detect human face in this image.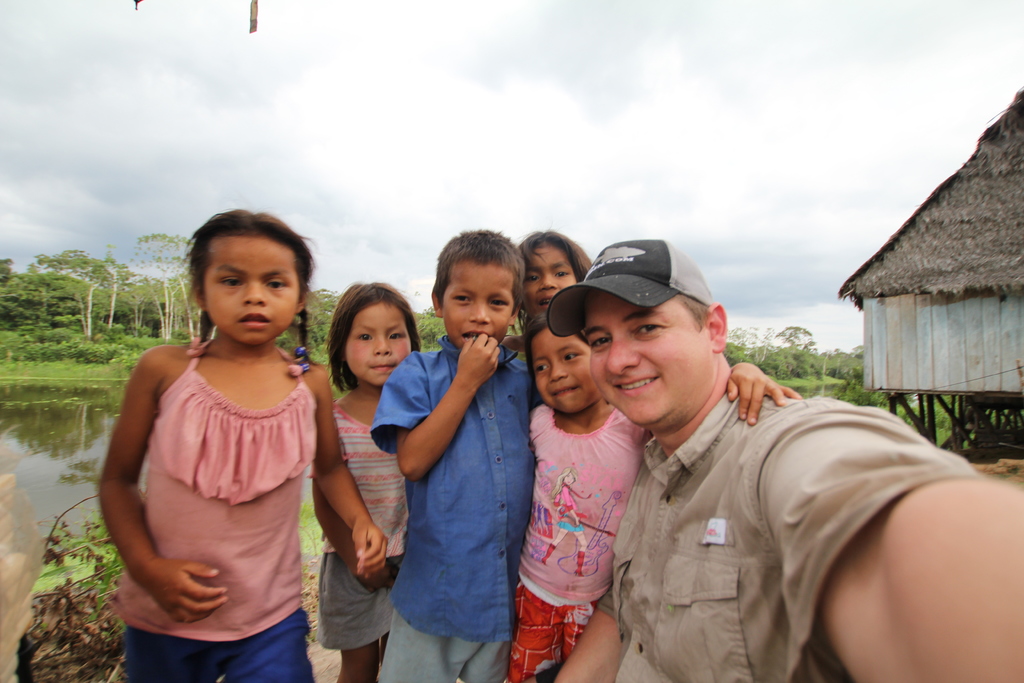
Detection: box=[346, 298, 410, 384].
